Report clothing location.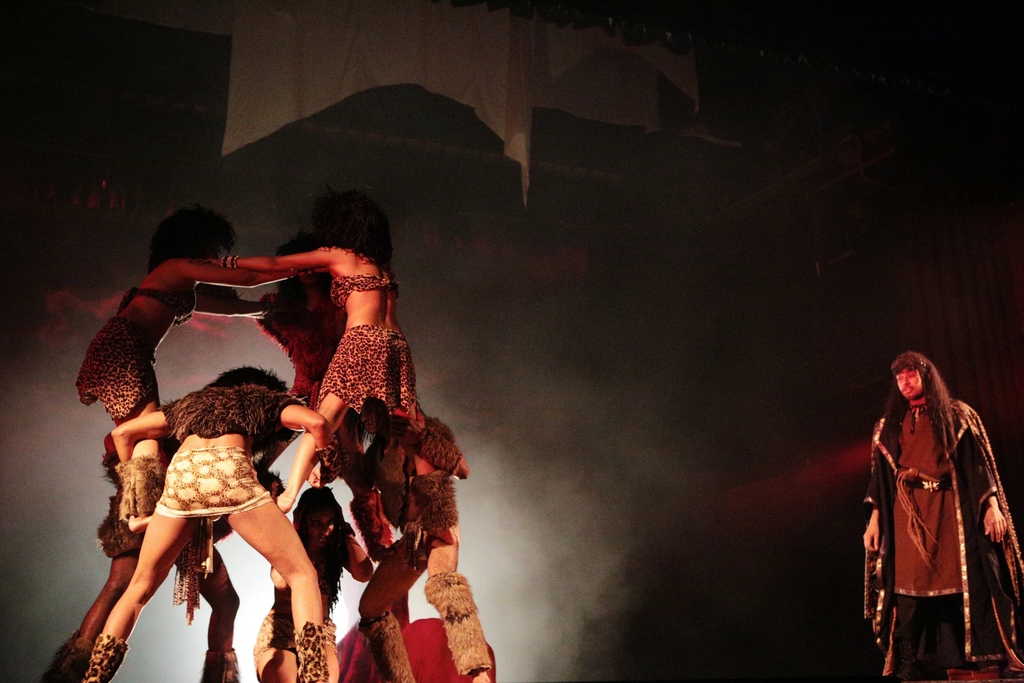
Report: Rect(260, 287, 341, 403).
